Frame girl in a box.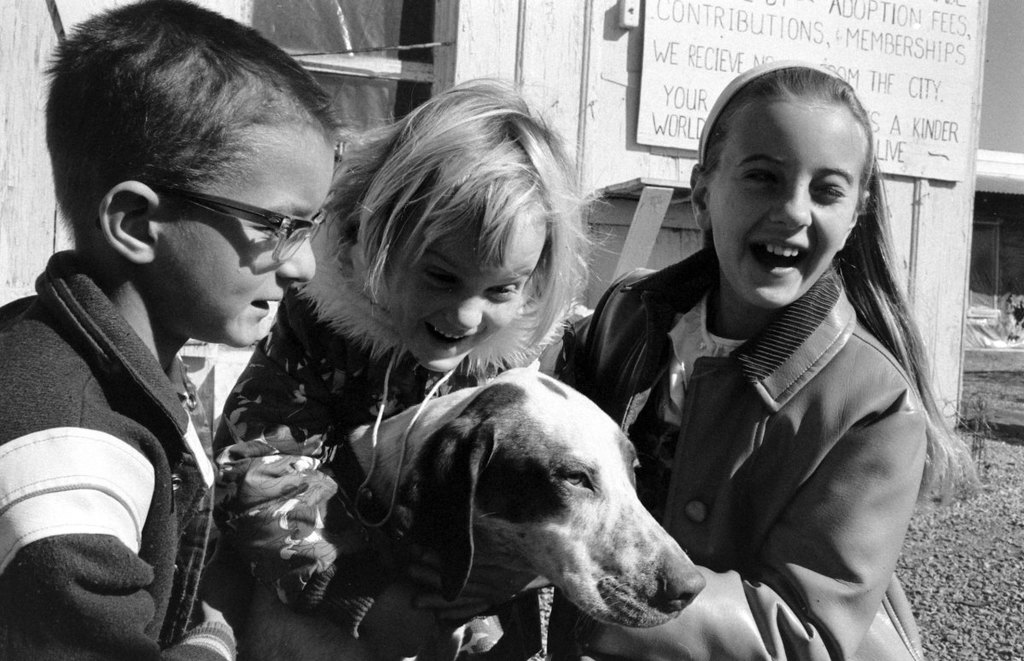
(531, 57, 980, 660).
